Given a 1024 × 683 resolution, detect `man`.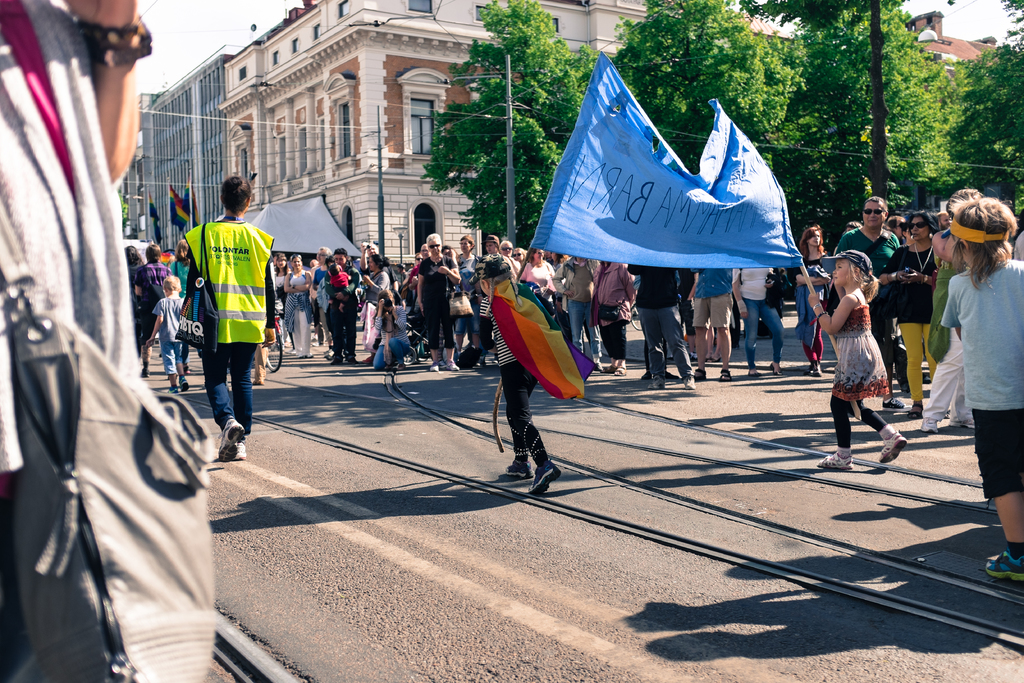
box=[630, 265, 696, 392].
